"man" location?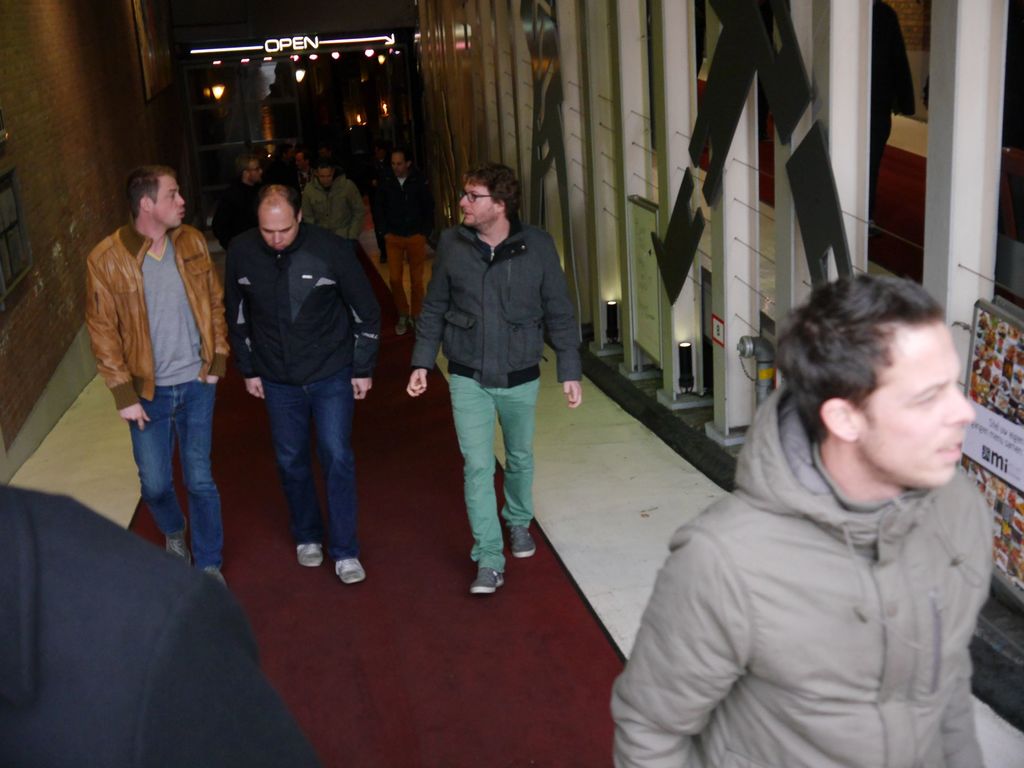
{"left": 301, "top": 156, "right": 367, "bottom": 241}
